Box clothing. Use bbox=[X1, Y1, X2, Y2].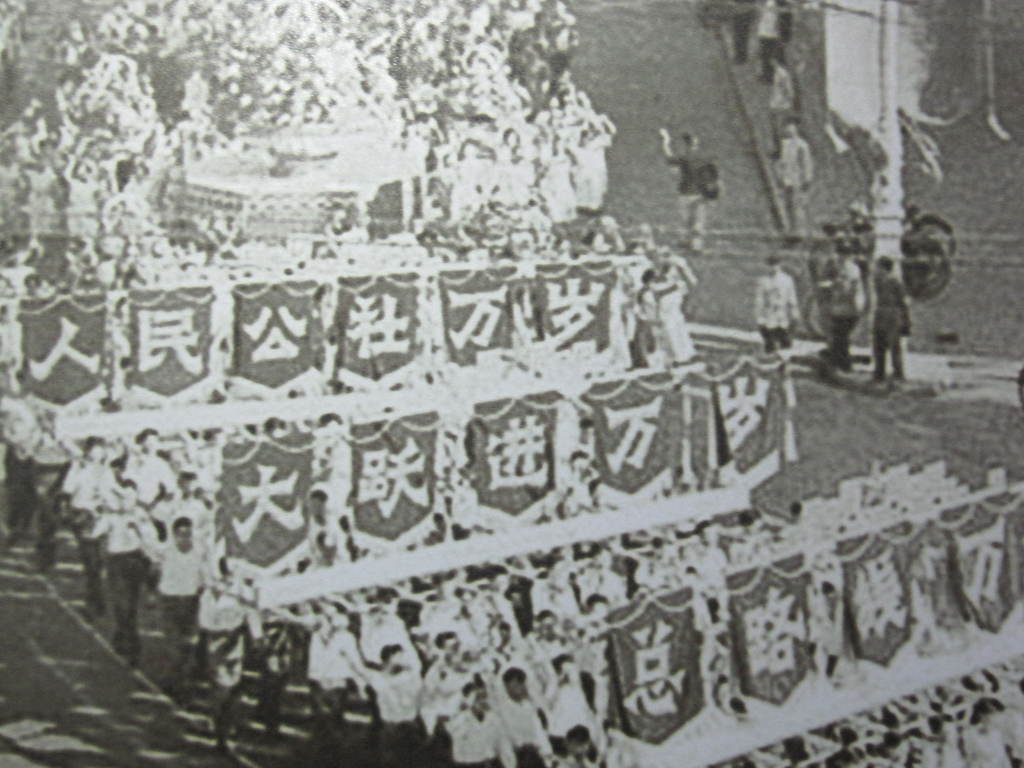
bbox=[771, 70, 794, 122].
